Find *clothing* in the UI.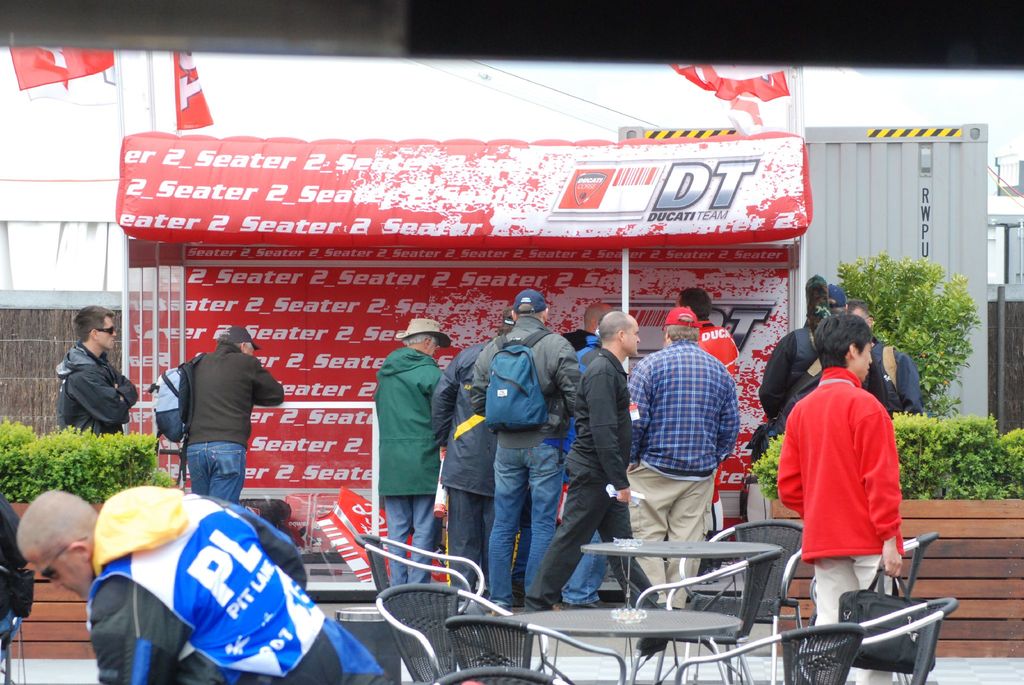
UI element at bbox=[0, 491, 35, 659].
